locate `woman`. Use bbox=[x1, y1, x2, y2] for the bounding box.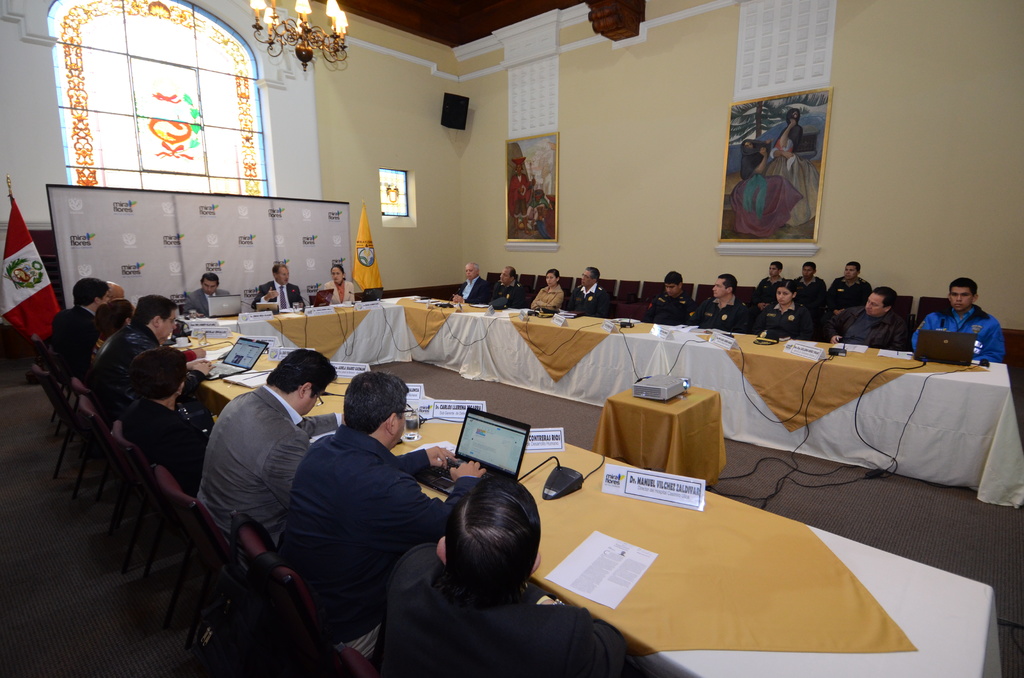
bbox=[532, 266, 563, 314].
